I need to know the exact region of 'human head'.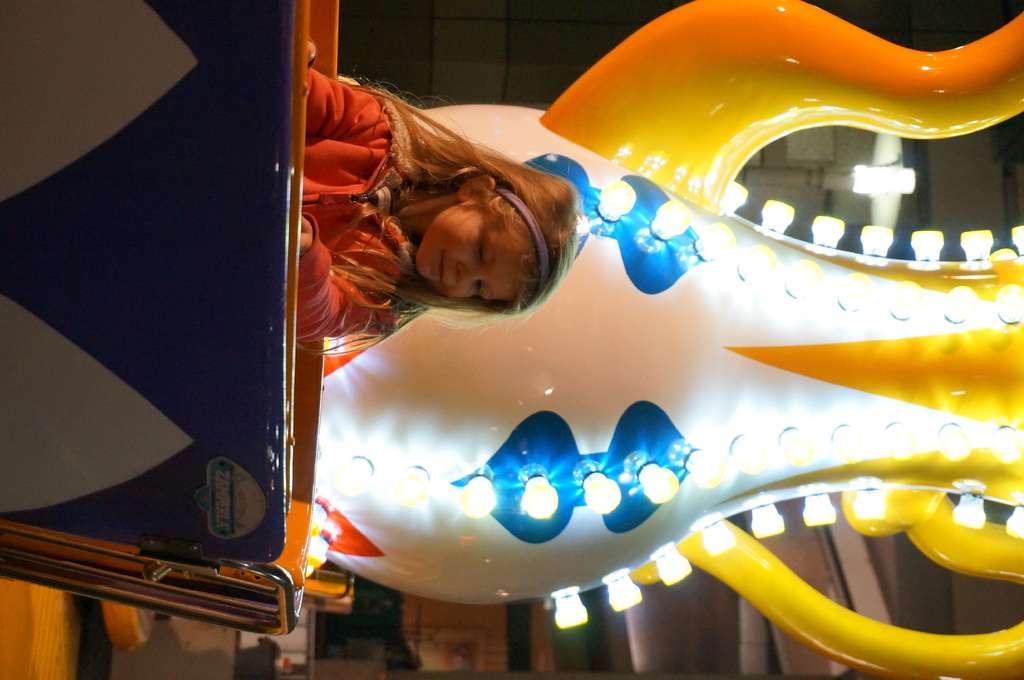
Region: (397, 151, 580, 313).
